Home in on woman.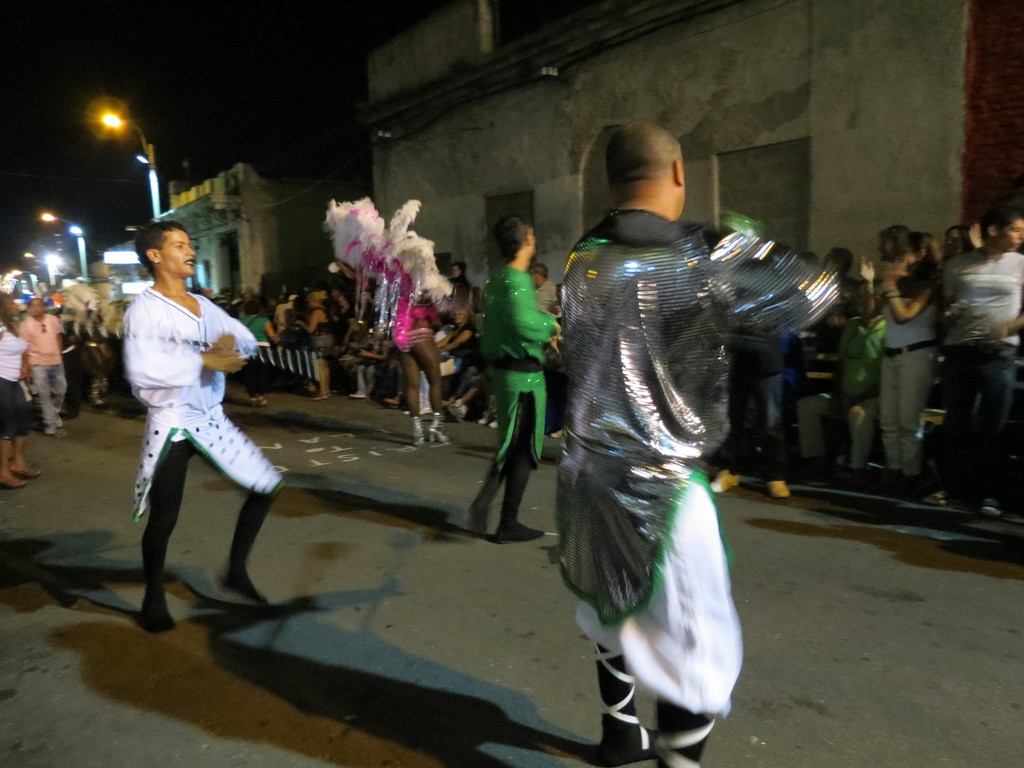
Homed in at (410, 300, 474, 413).
